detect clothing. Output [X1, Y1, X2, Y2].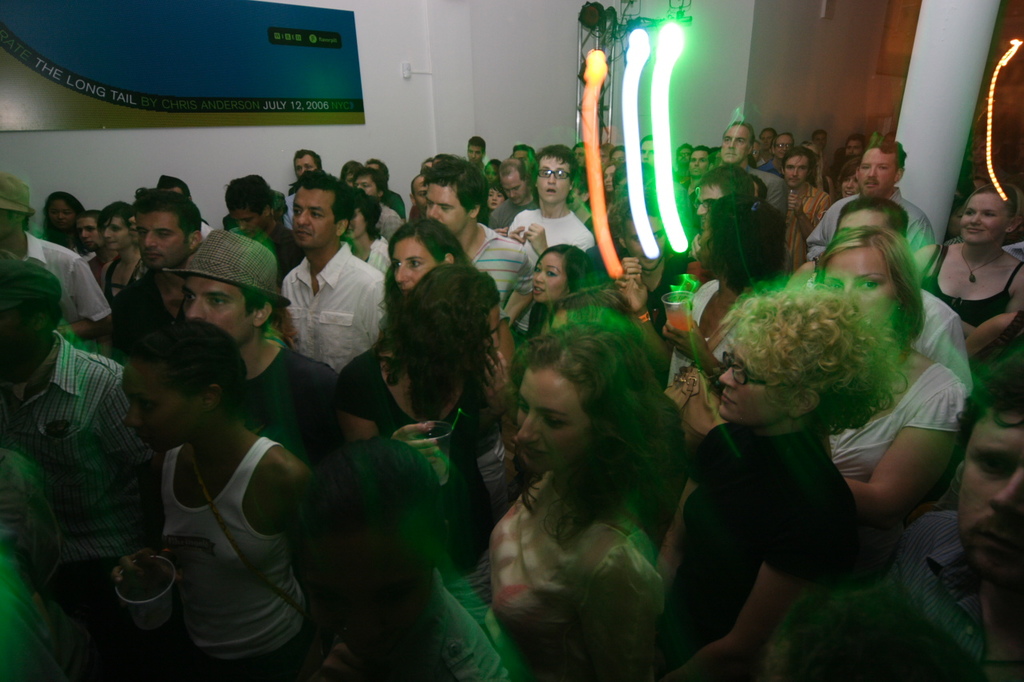
[370, 238, 395, 281].
